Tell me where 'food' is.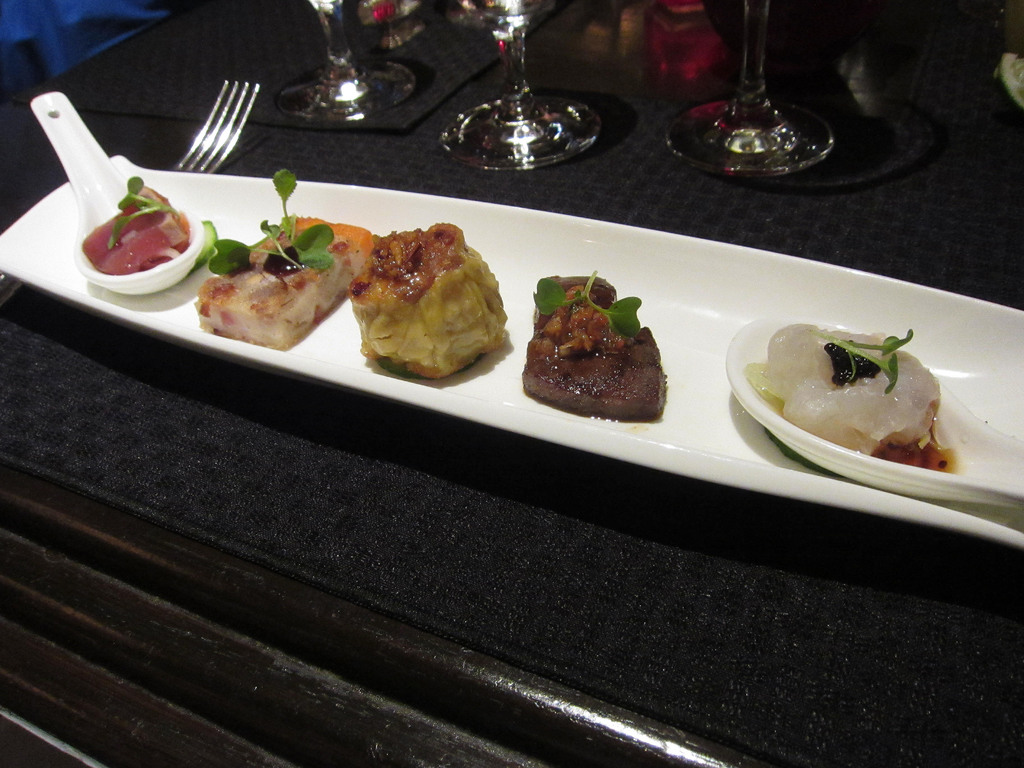
'food' is at x1=743 y1=317 x2=957 y2=472.
